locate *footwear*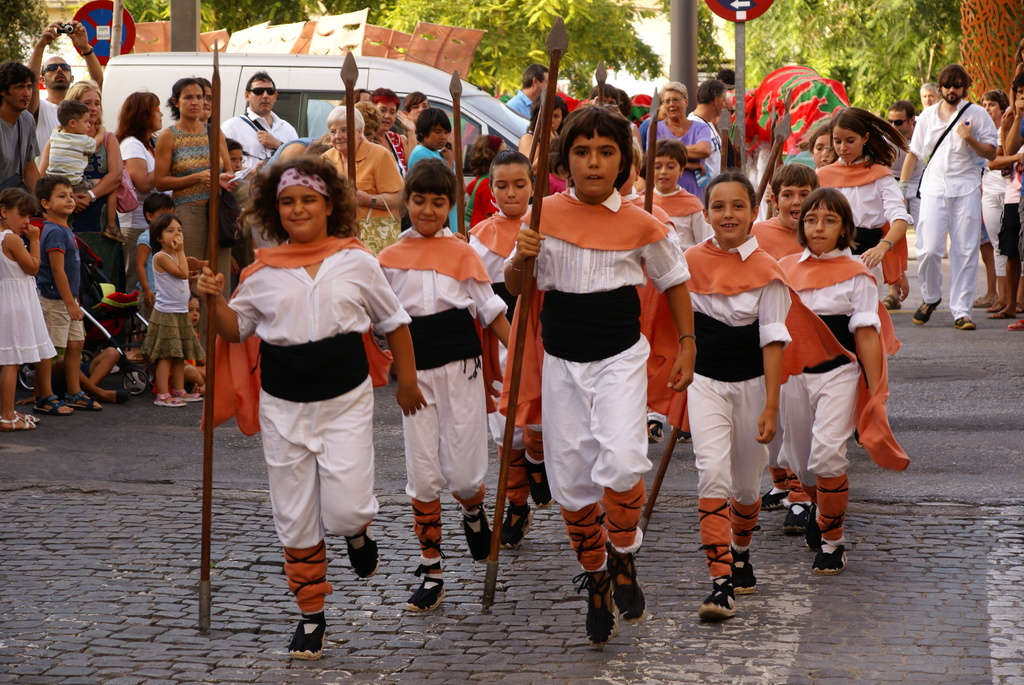
{"left": 28, "top": 392, "right": 74, "bottom": 417}
